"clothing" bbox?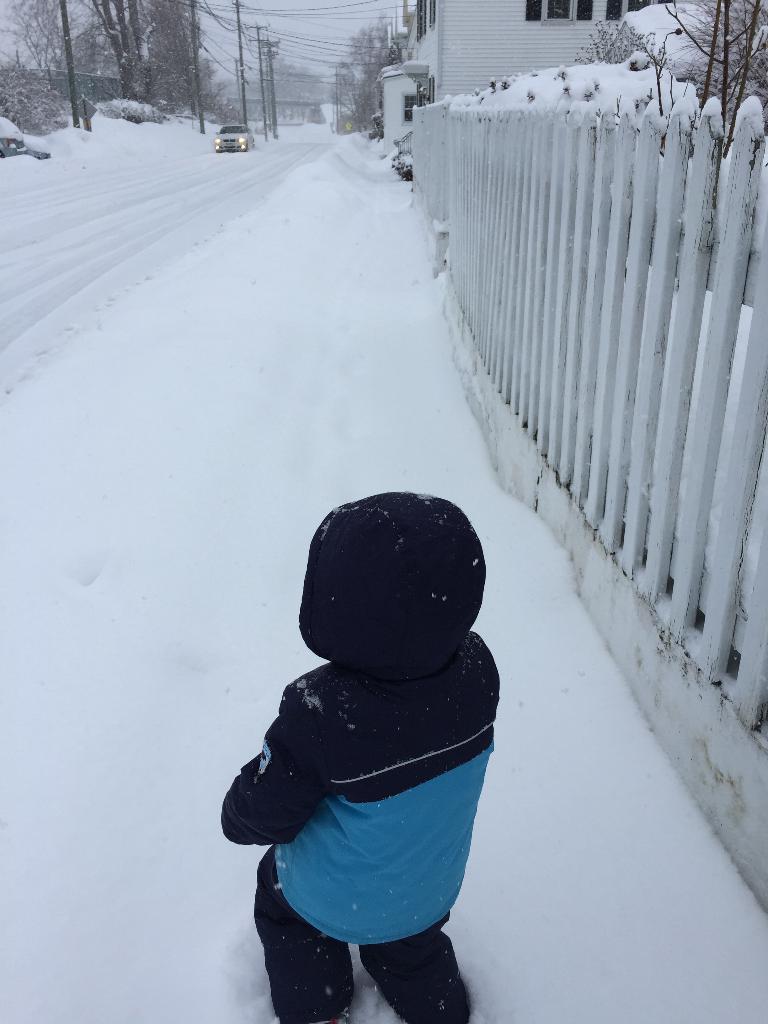
(230,505,516,977)
